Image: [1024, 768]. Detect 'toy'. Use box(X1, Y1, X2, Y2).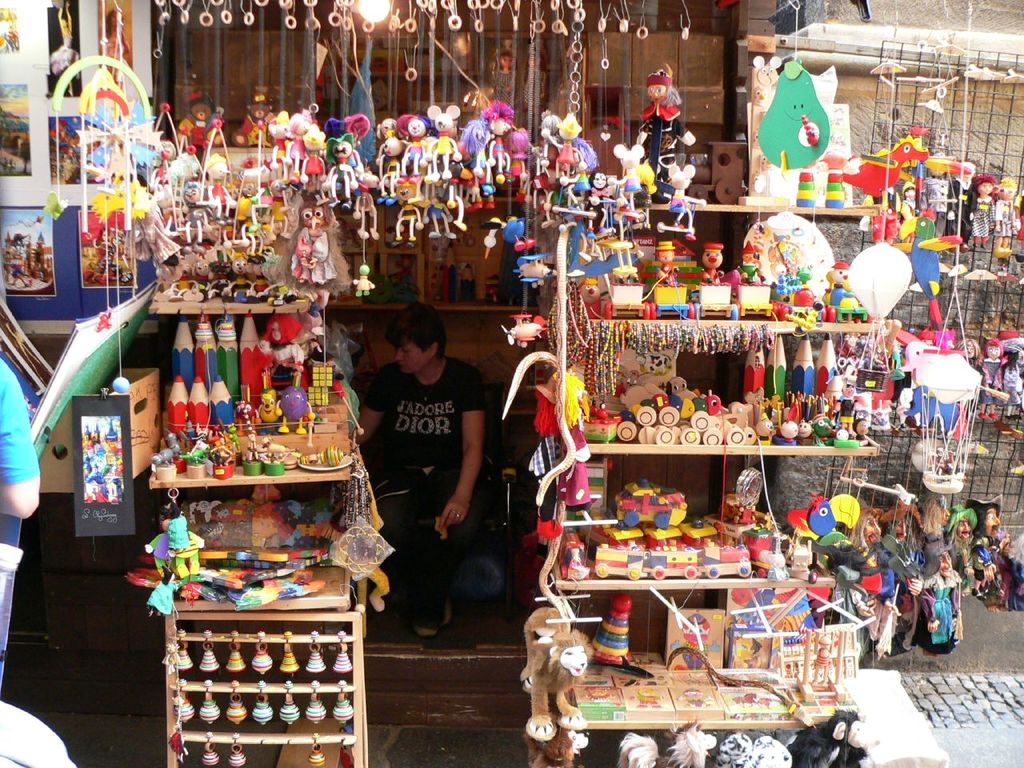
box(794, 700, 886, 767).
